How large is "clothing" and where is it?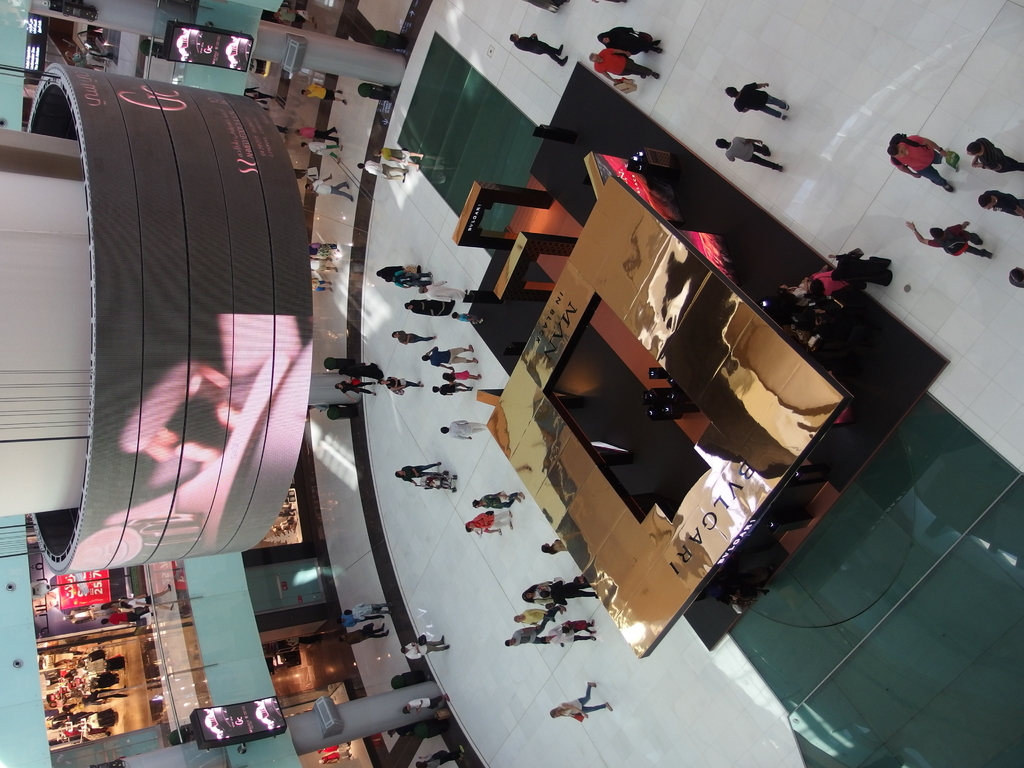
Bounding box: bbox(348, 602, 386, 620).
